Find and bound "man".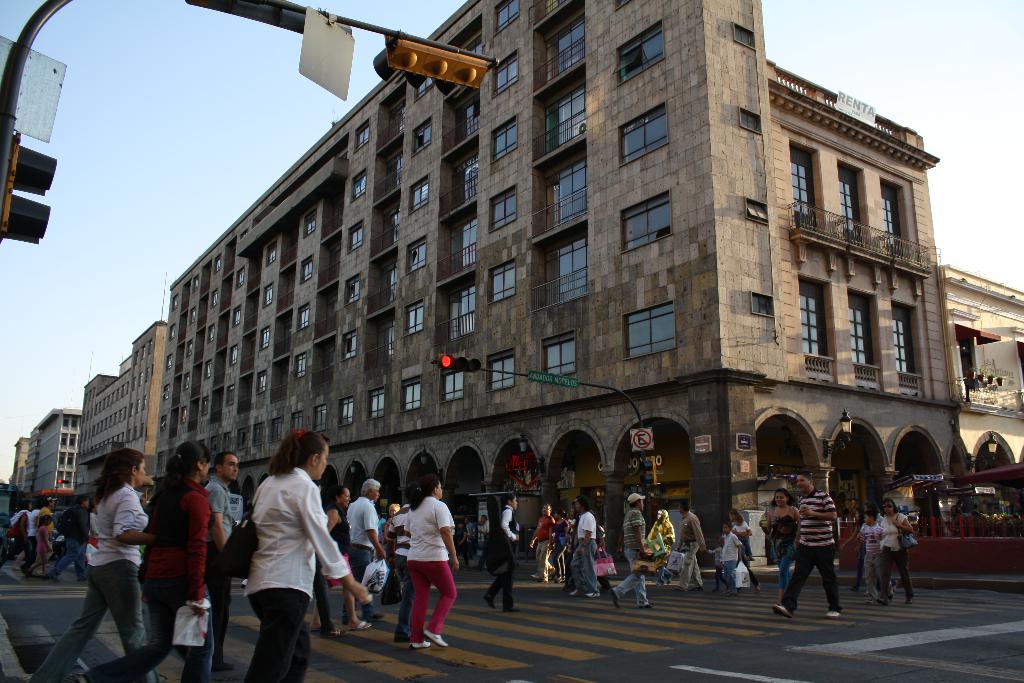
Bound: l=199, t=451, r=248, b=672.
